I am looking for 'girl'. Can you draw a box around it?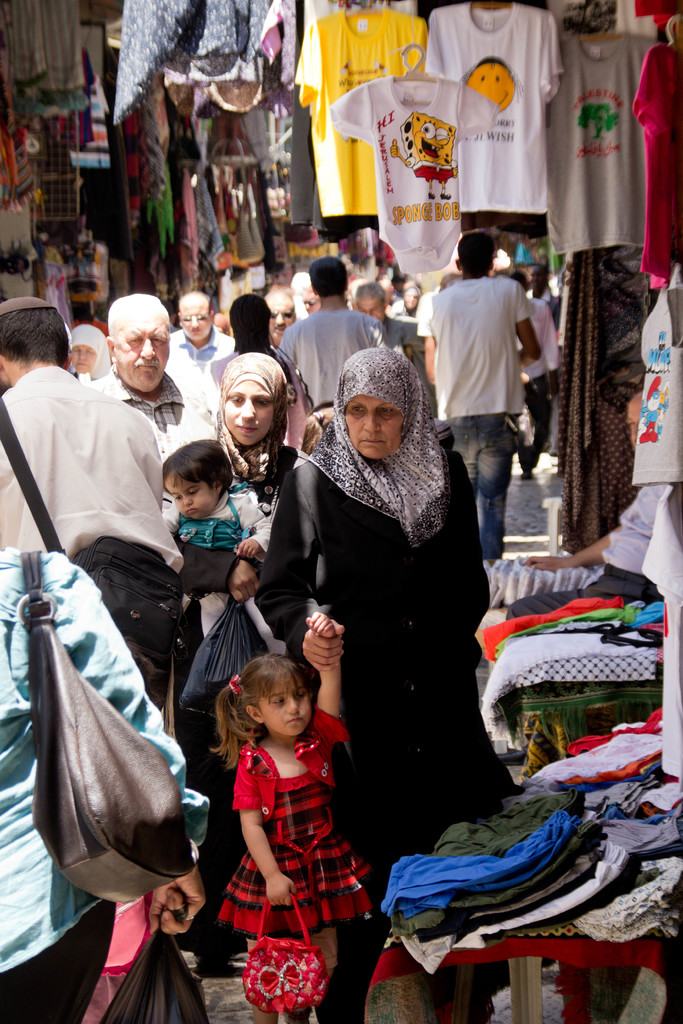
Sure, the bounding box is bbox=[209, 611, 357, 1023].
